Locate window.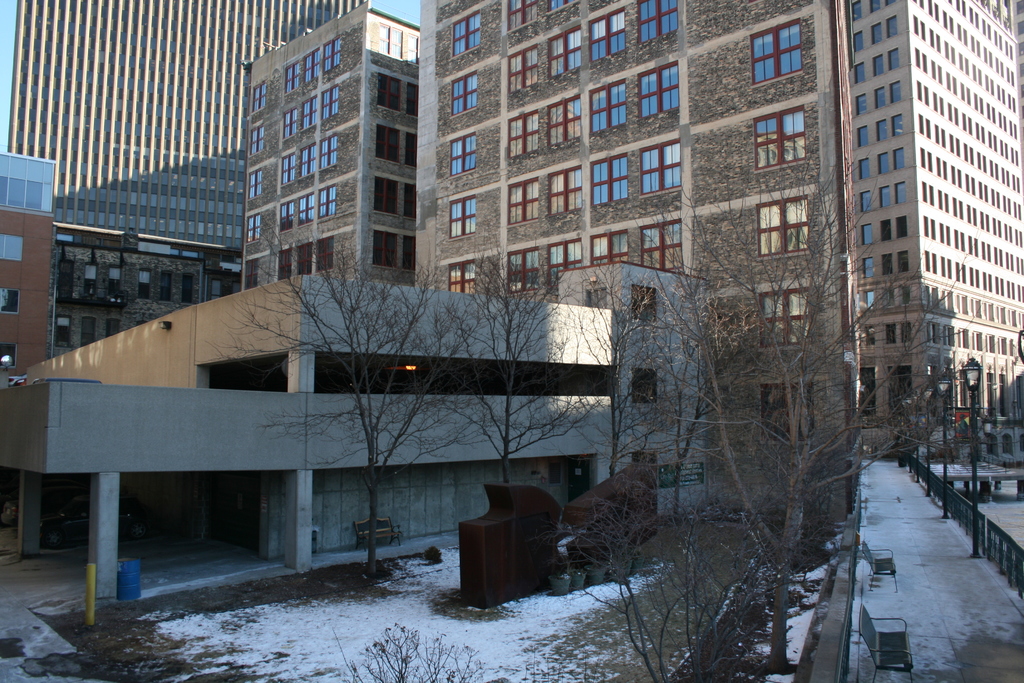
Bounding box: {"x1": 449, "y1": 72, "x2": 477, "y2": 114}.
